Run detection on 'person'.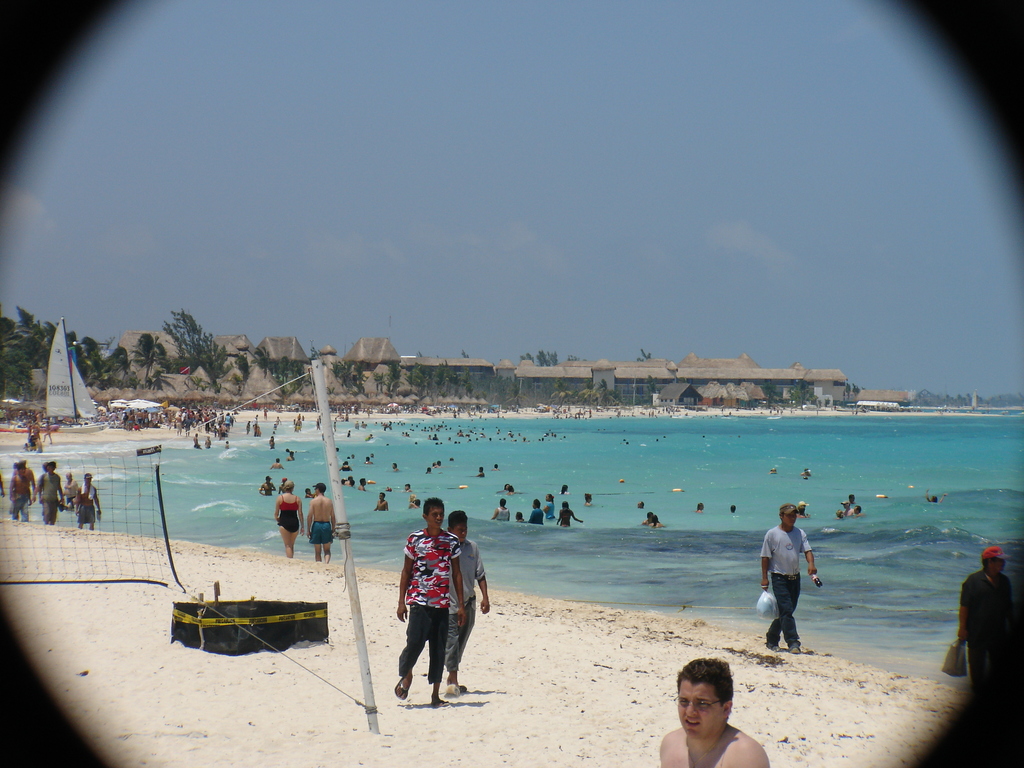
Result: [339,460,353,471].
